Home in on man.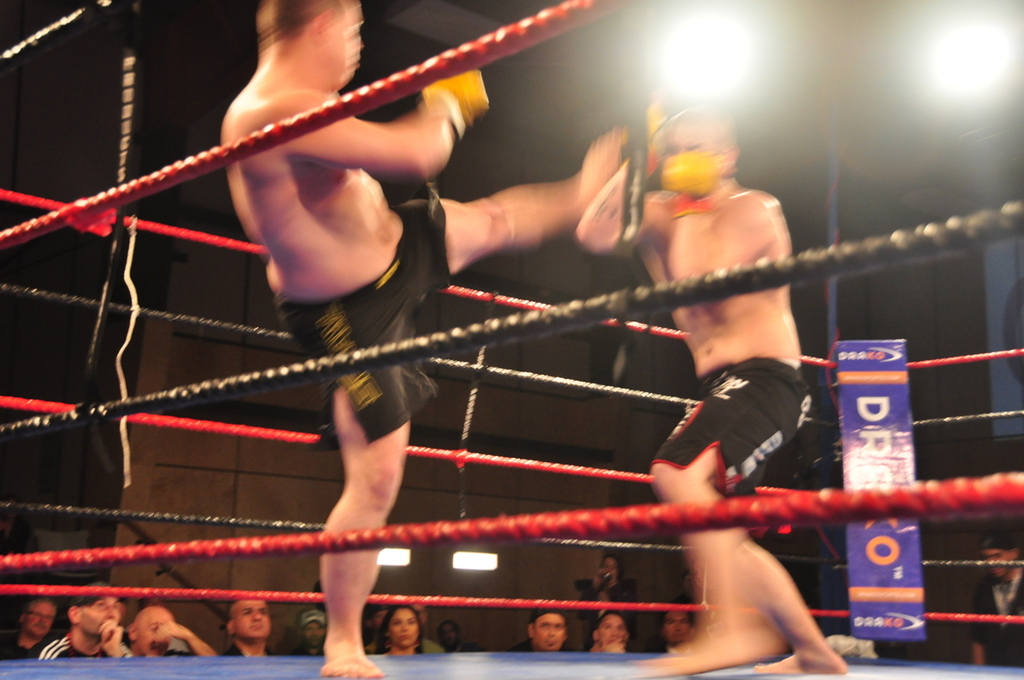
Homed in at (left=660, top=608, right=697, bottom=648).
